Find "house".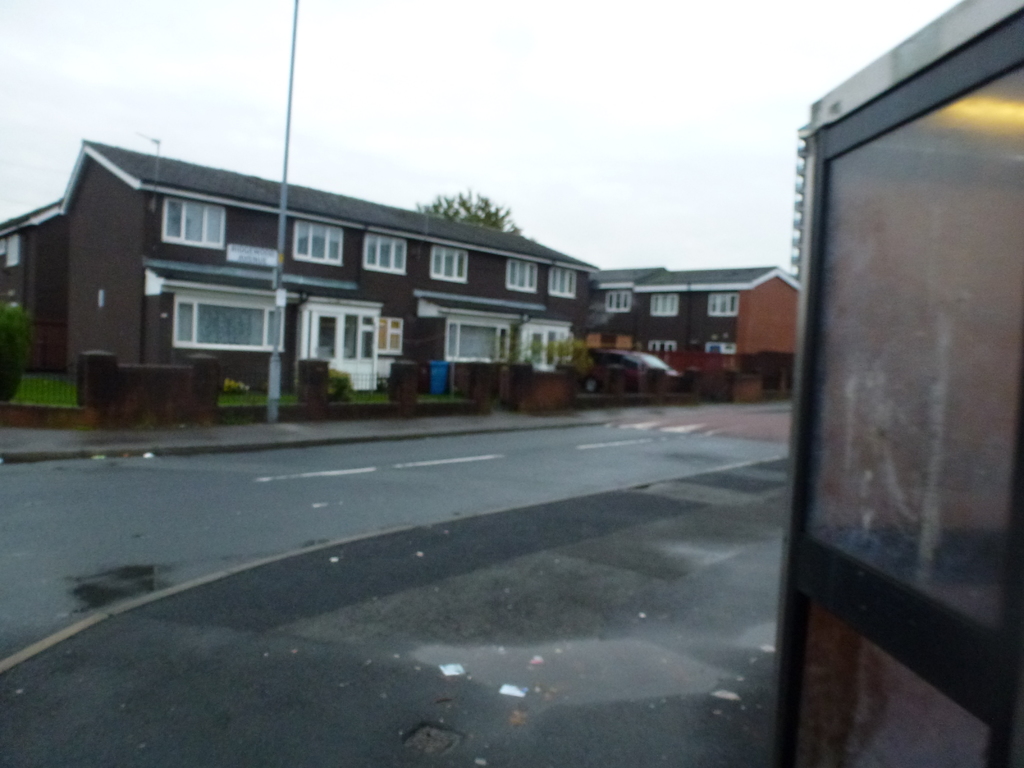
BBox(568, 259, 802, 394).
